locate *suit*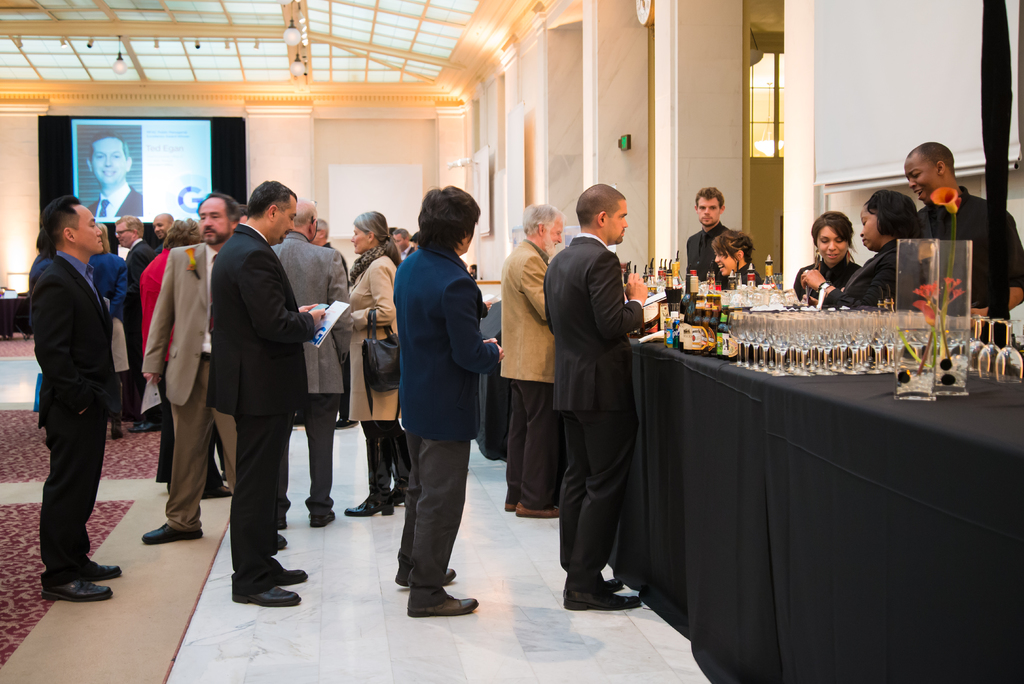
bbox=[30, 252, 121, 585]
